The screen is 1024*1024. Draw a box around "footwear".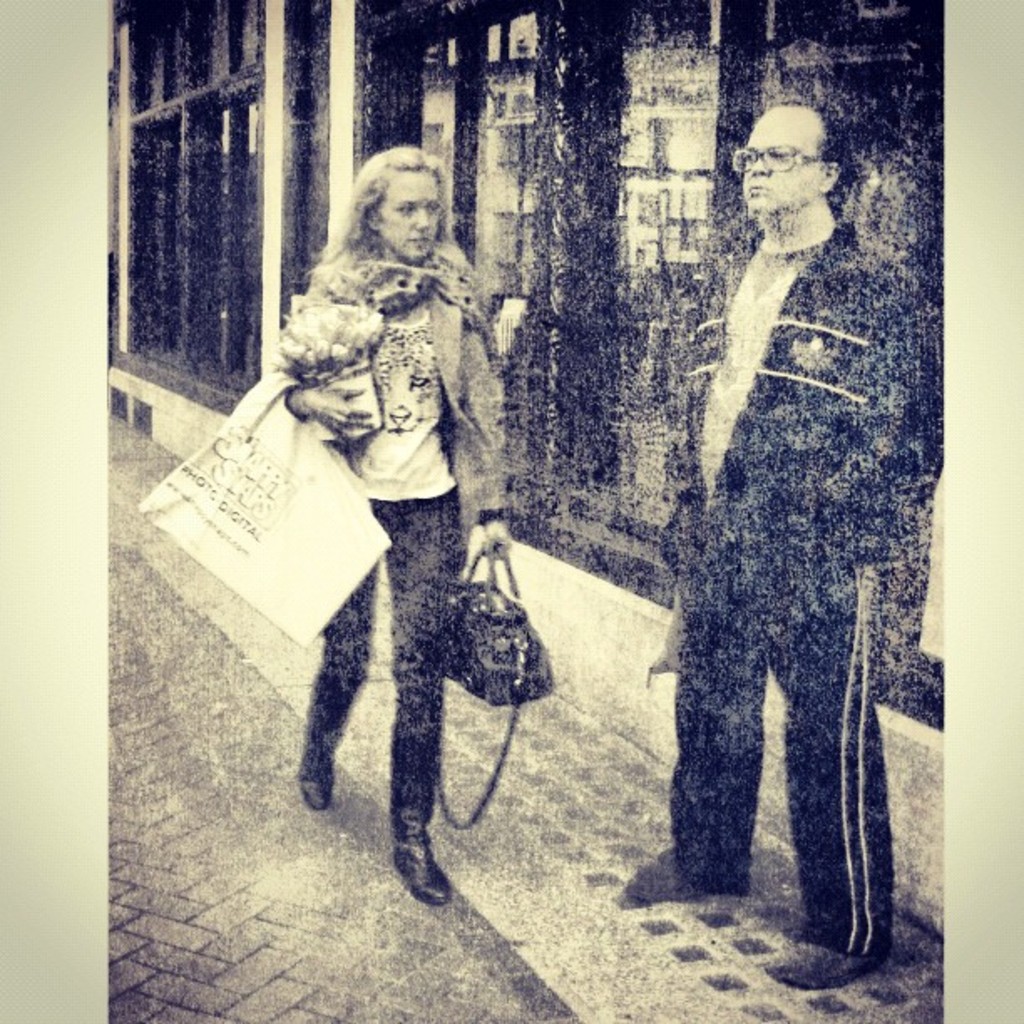
<region>395, 837, 448, 904</region>.
